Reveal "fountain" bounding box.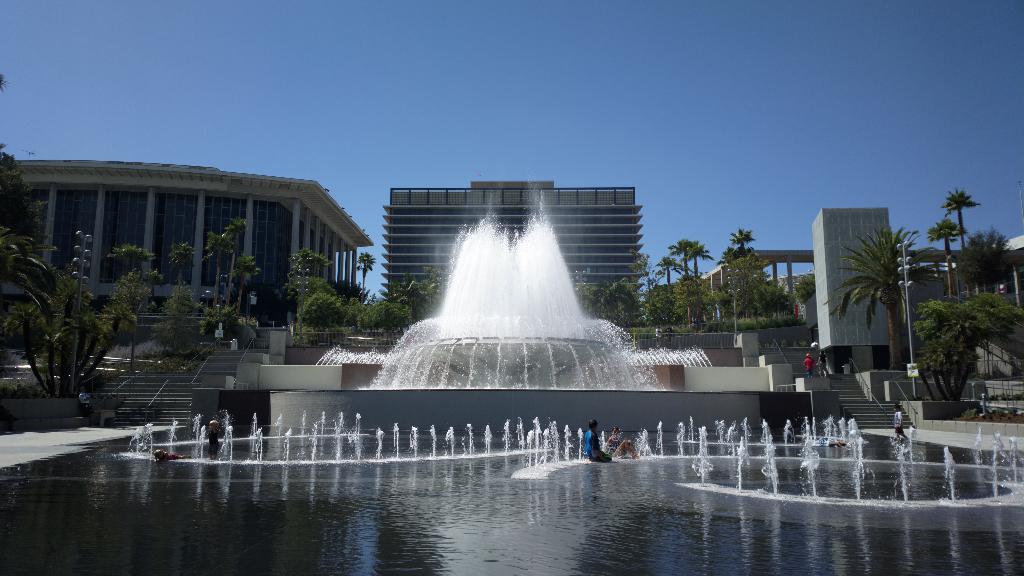
Revealed: rect(0, 179, 1021, 575).
